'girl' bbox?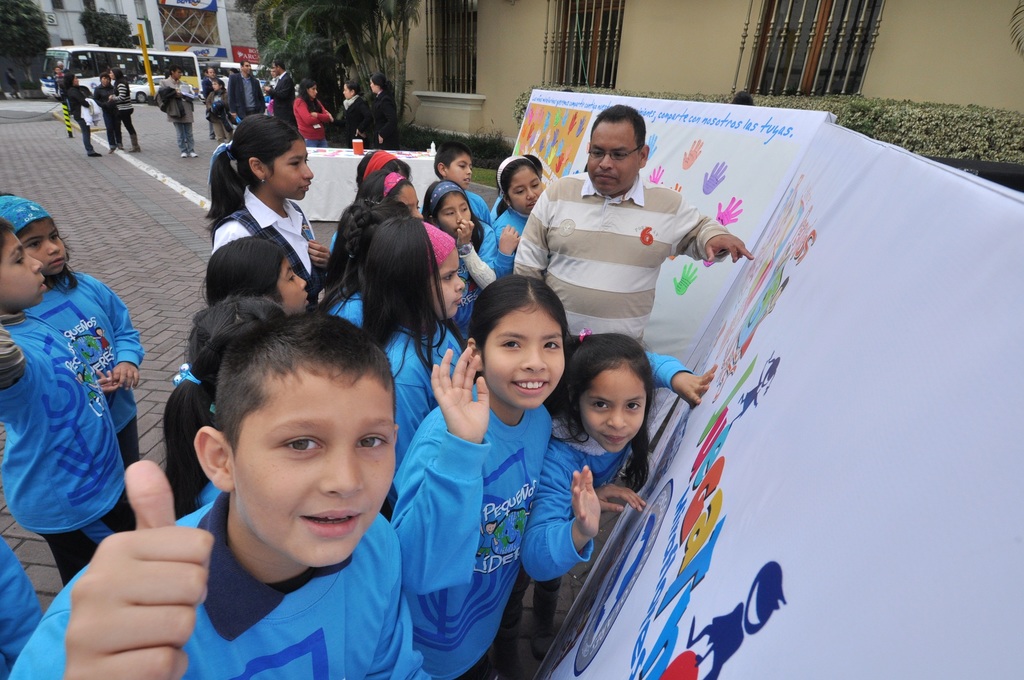
pyautogui.locateOnScreen(320, 200, 414, 324)
